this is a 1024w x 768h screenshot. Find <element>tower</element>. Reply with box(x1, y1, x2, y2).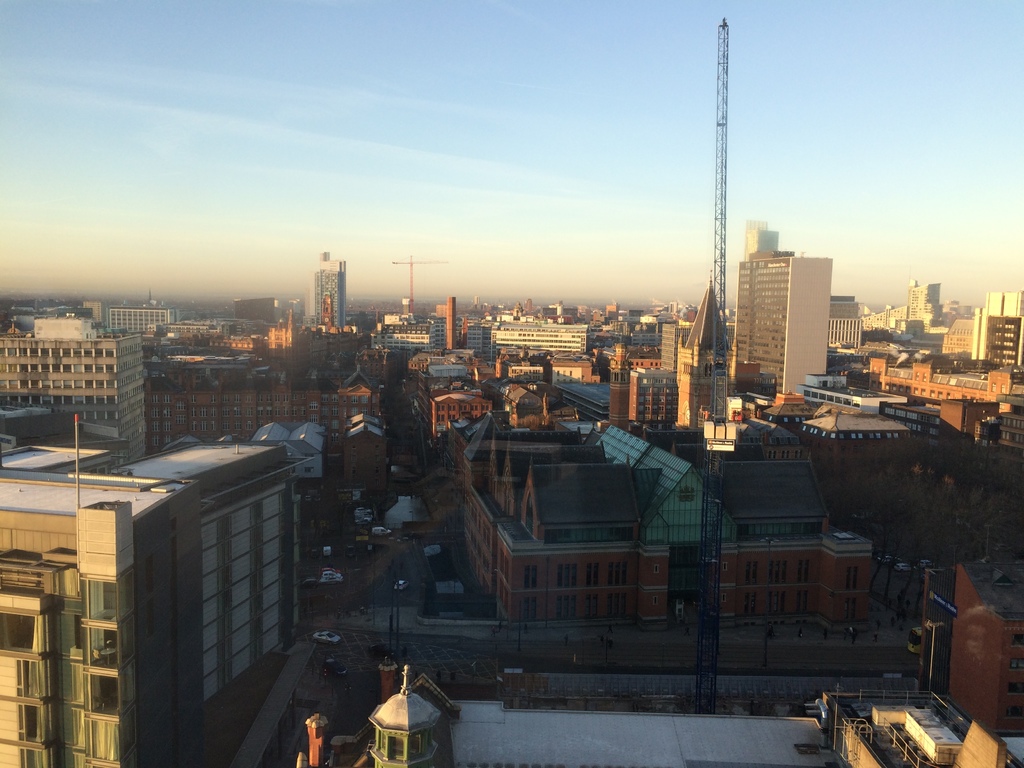
box(307, 241, 341, 333).
